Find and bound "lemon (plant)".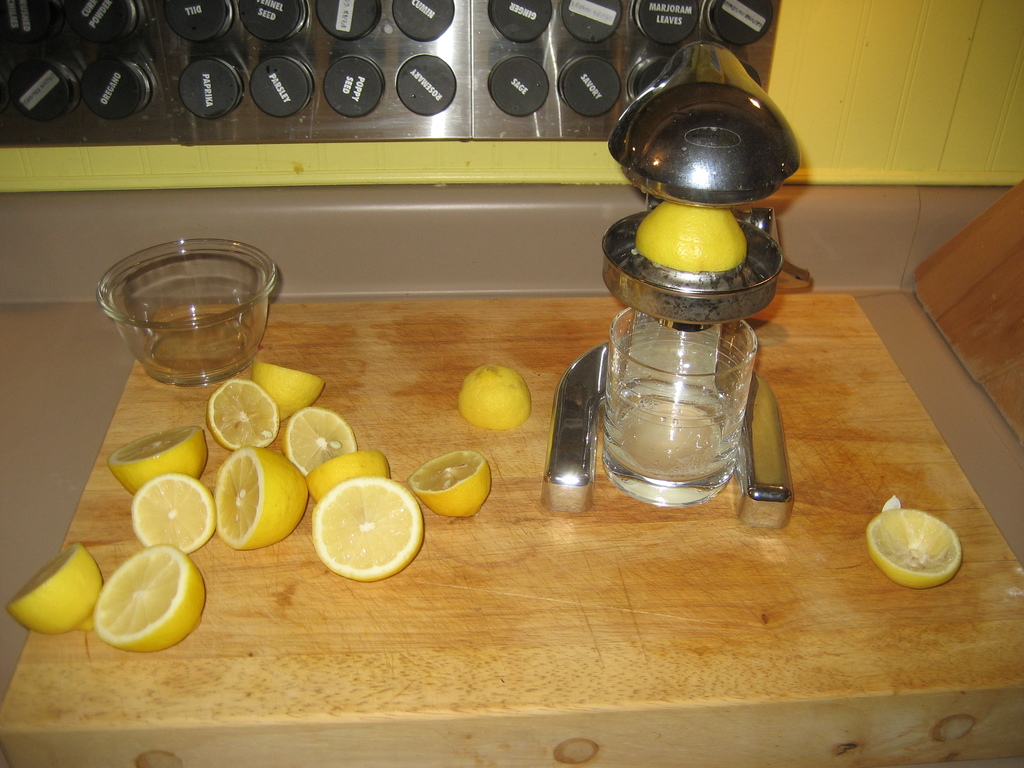
Bound: 456, 369, 526, 433.
